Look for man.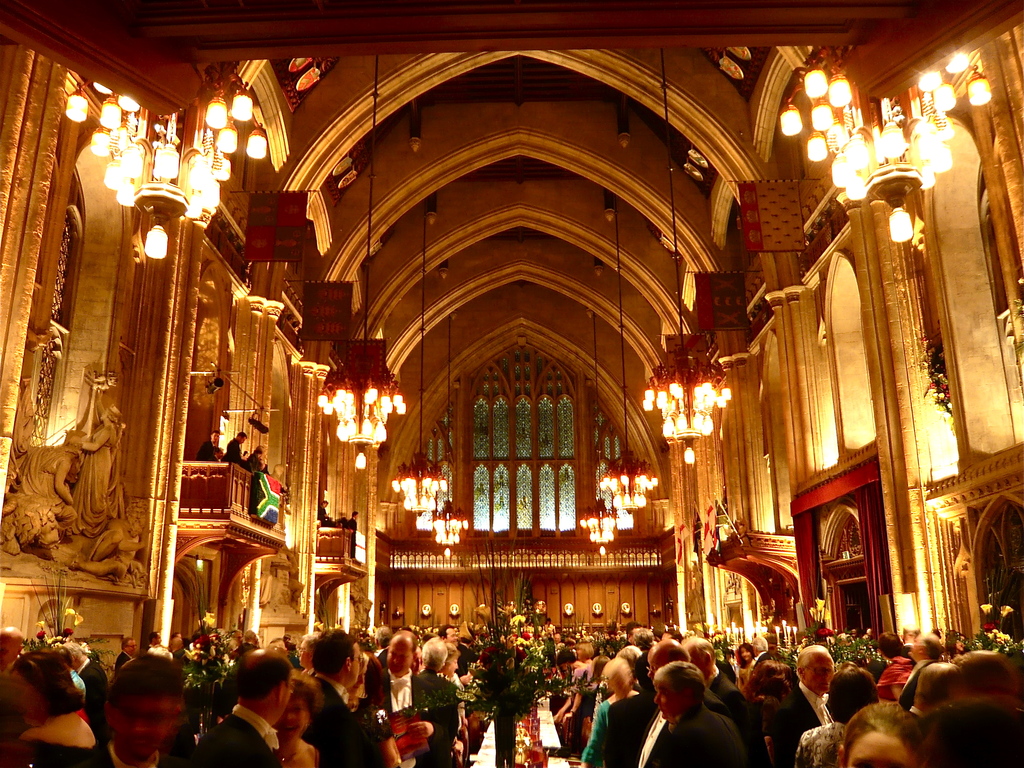
Found: l=223, t=432, r=249, b=463.
